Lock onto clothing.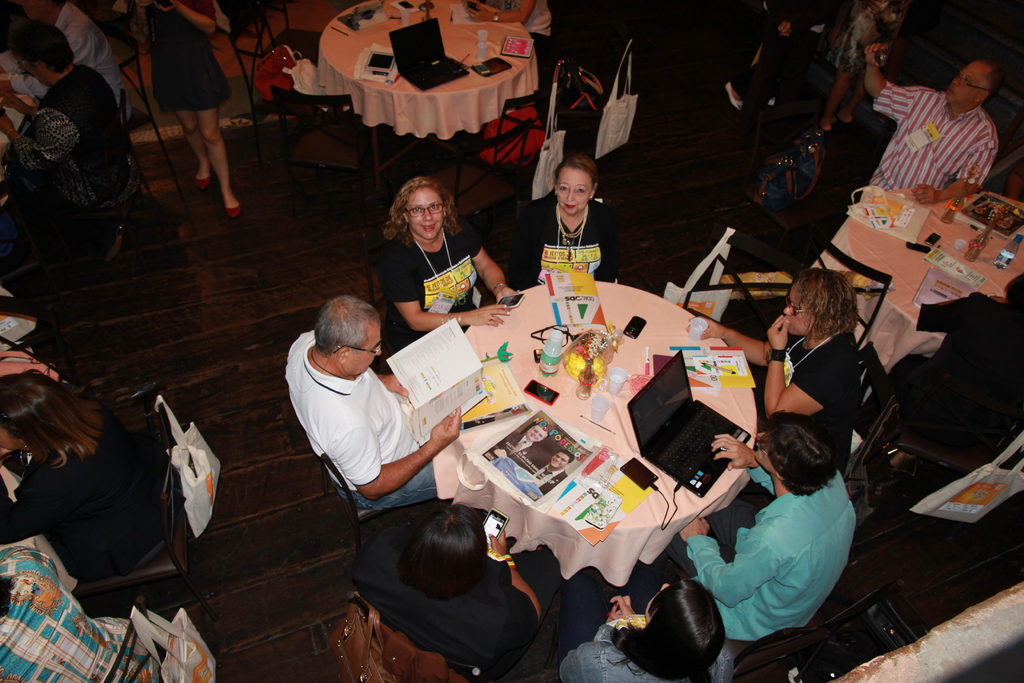
Locked: (0,407,157,591).
